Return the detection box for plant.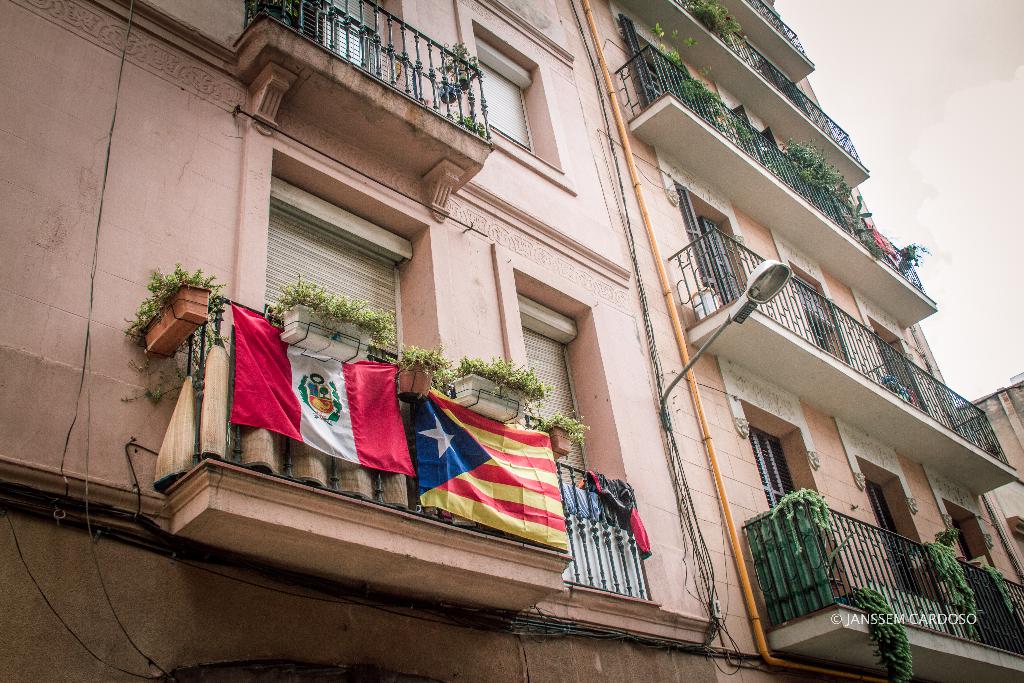
[844, 190, 887, 261].
